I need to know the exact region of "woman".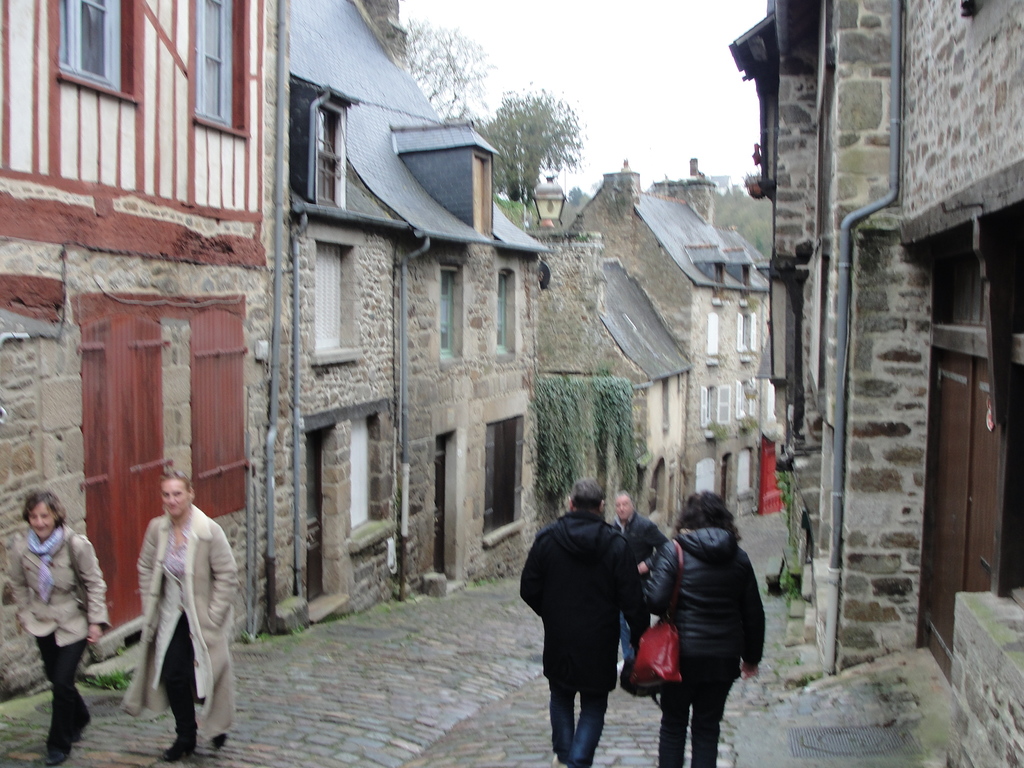
Region: 6, 488, 109, 767.
